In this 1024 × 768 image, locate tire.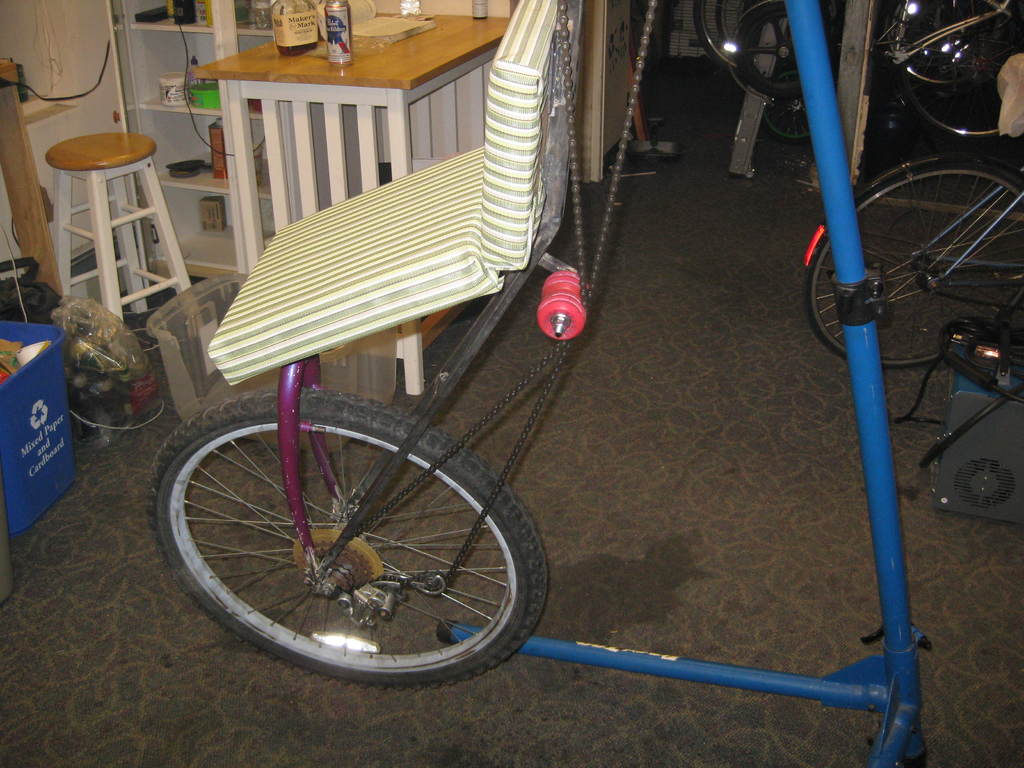
Bounding box: [x1=896, y1=0, x2=1023, y2=144].
